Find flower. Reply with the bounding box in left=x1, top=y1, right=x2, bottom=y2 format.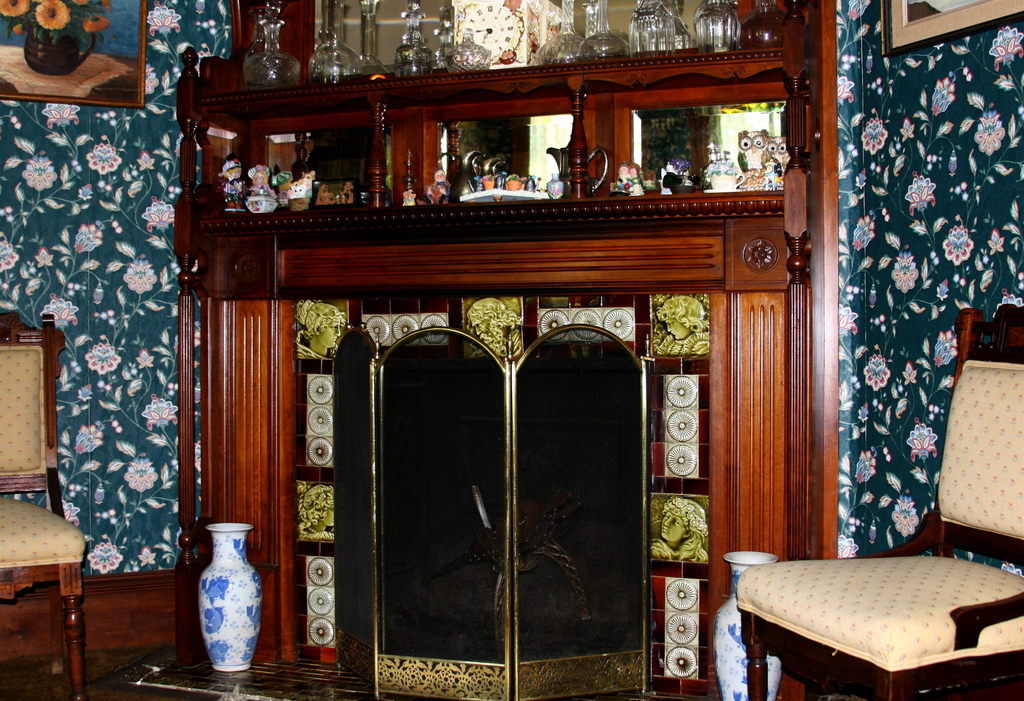
left=682, top=502, right=705, bottom=534.
